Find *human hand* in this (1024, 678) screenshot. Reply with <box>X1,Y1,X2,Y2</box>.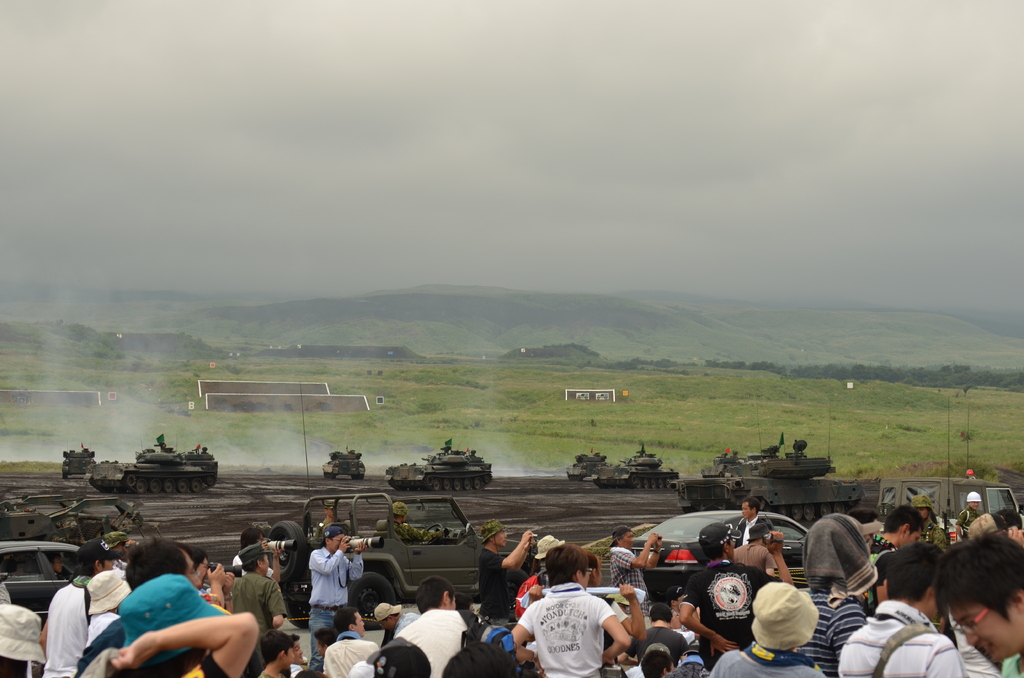
<box>654,536,665,551</box>.
